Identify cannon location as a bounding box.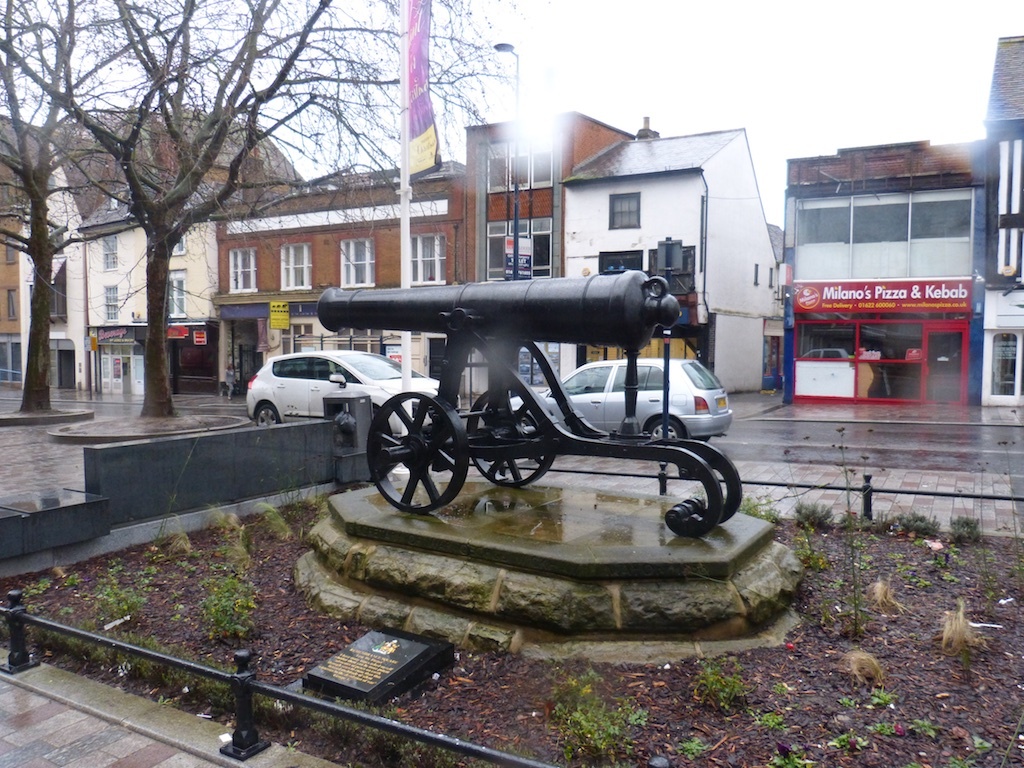
[left=315, top=266, right=742, bottom=540].
